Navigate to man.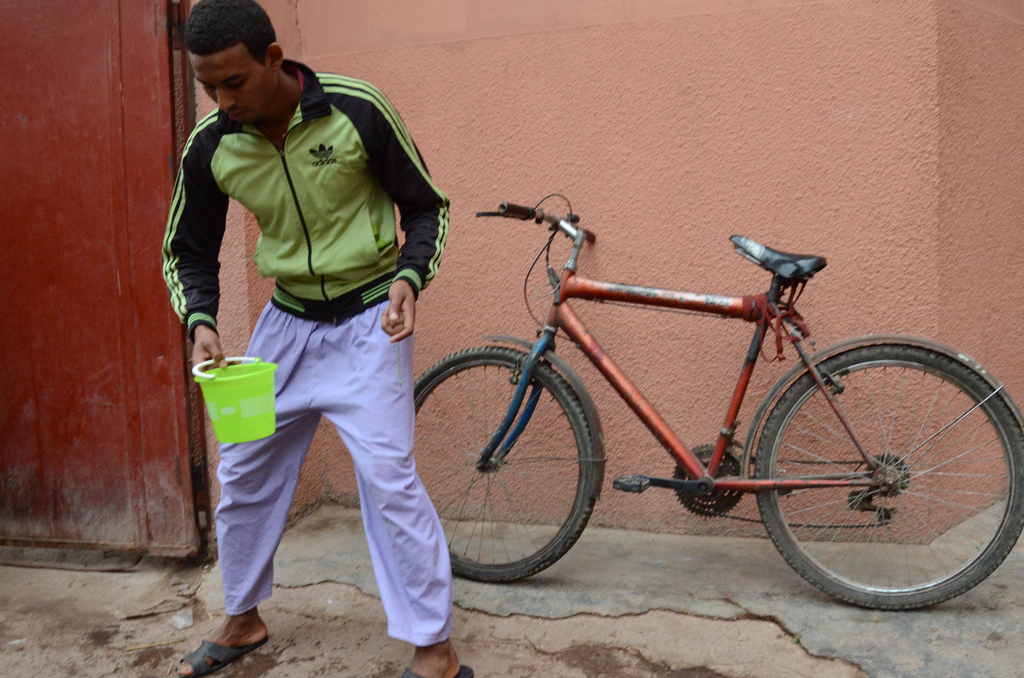
Navigation target: (x1=157, y1=0, x2=476, y2=677).
